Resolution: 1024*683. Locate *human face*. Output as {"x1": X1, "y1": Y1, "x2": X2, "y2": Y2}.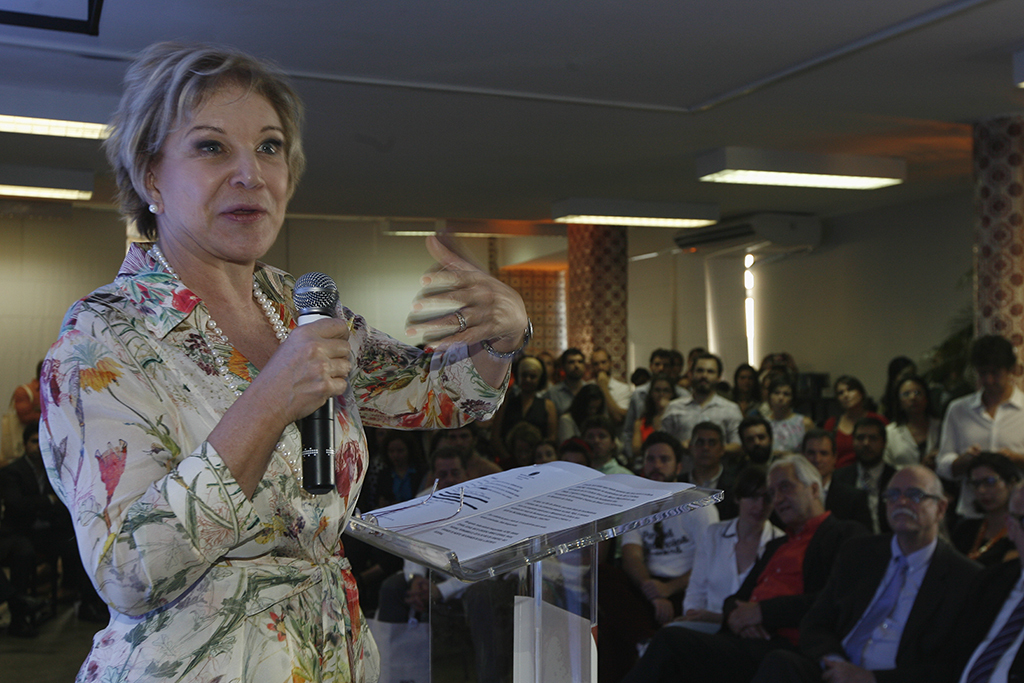
{"x1": 686, "y1": 428, "x2": 727, "y2": 473}.
